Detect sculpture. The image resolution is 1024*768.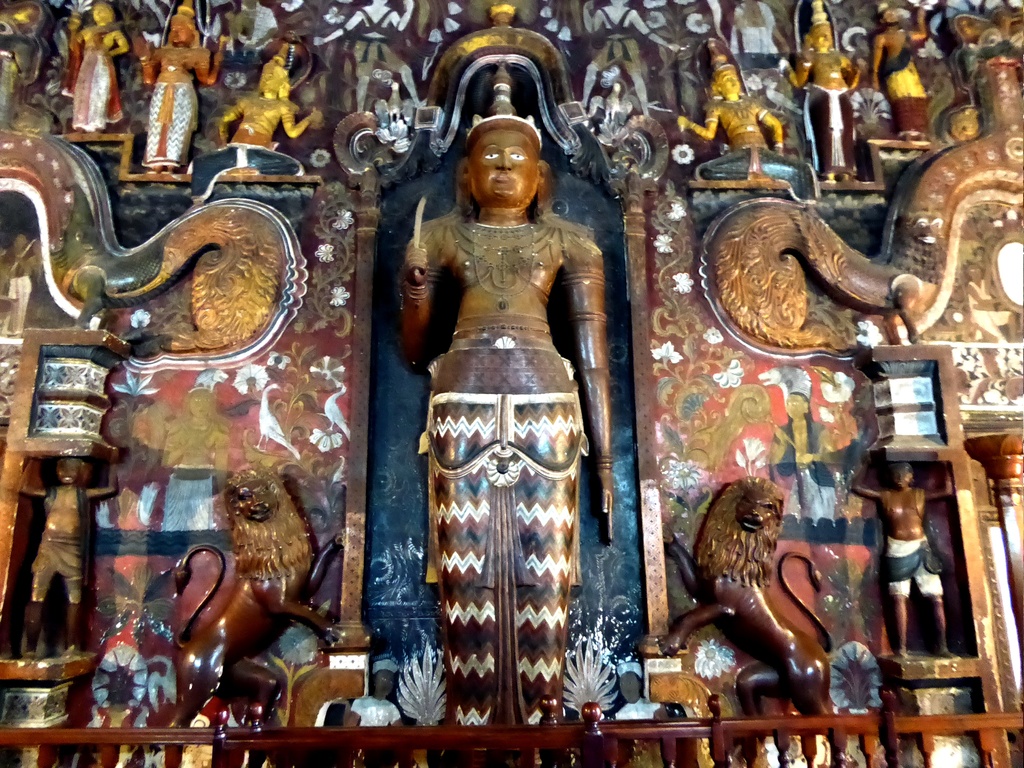
locate(62, 0, 123, 134).
